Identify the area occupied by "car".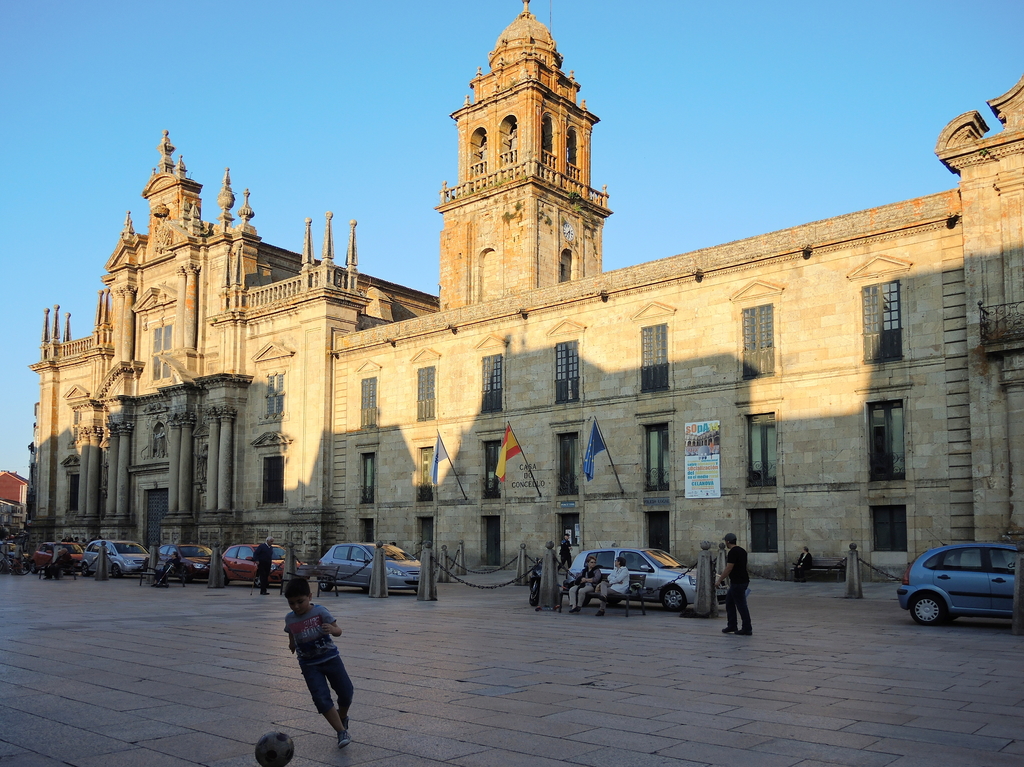
Area: 319 533 431 593.
